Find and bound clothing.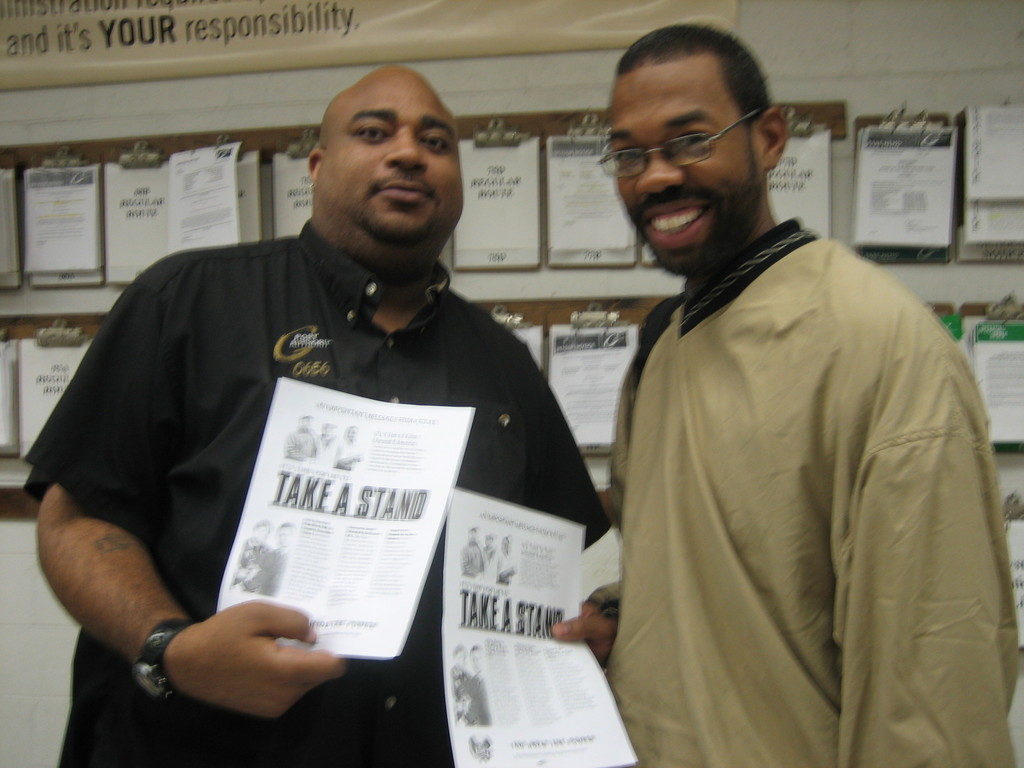
Bound: 19:212:618:767.
